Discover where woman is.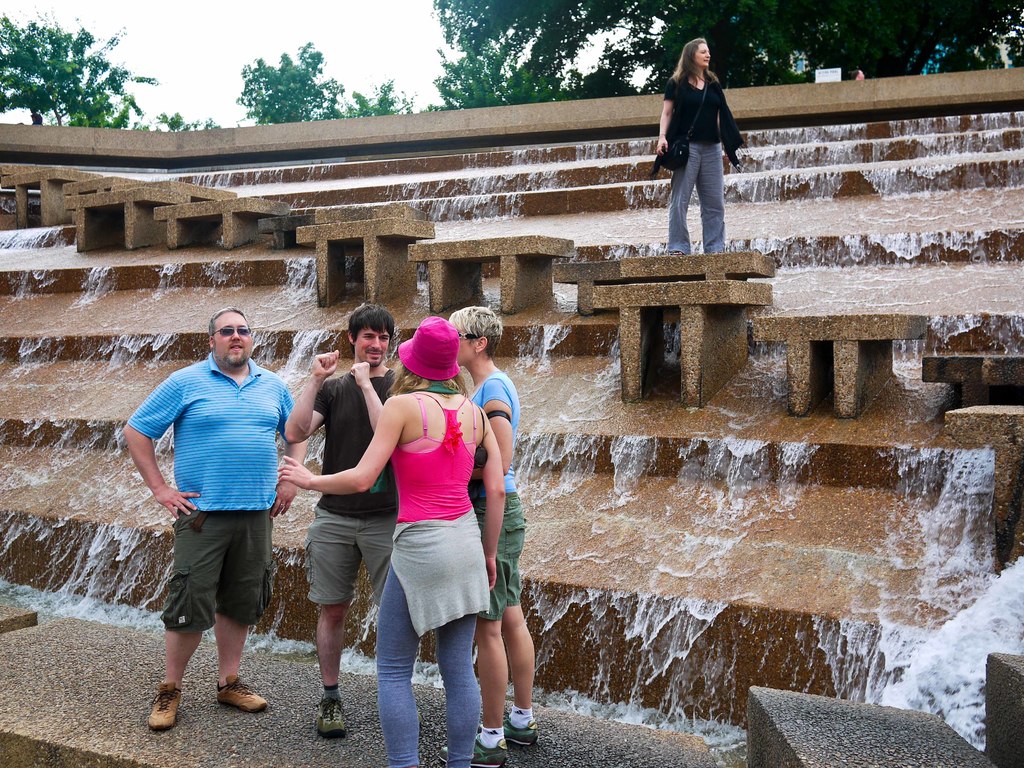
Discovered at [x1=436, y1=304, x2=540, y2=767].
